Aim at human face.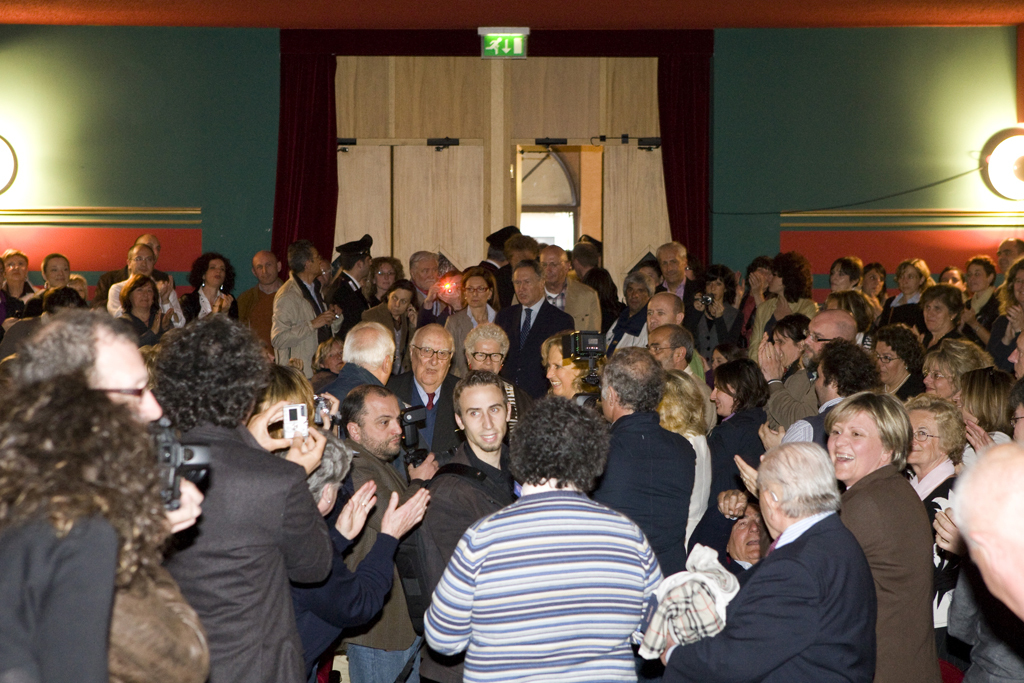
Aimed at 1009, 404, 1023, 439.
